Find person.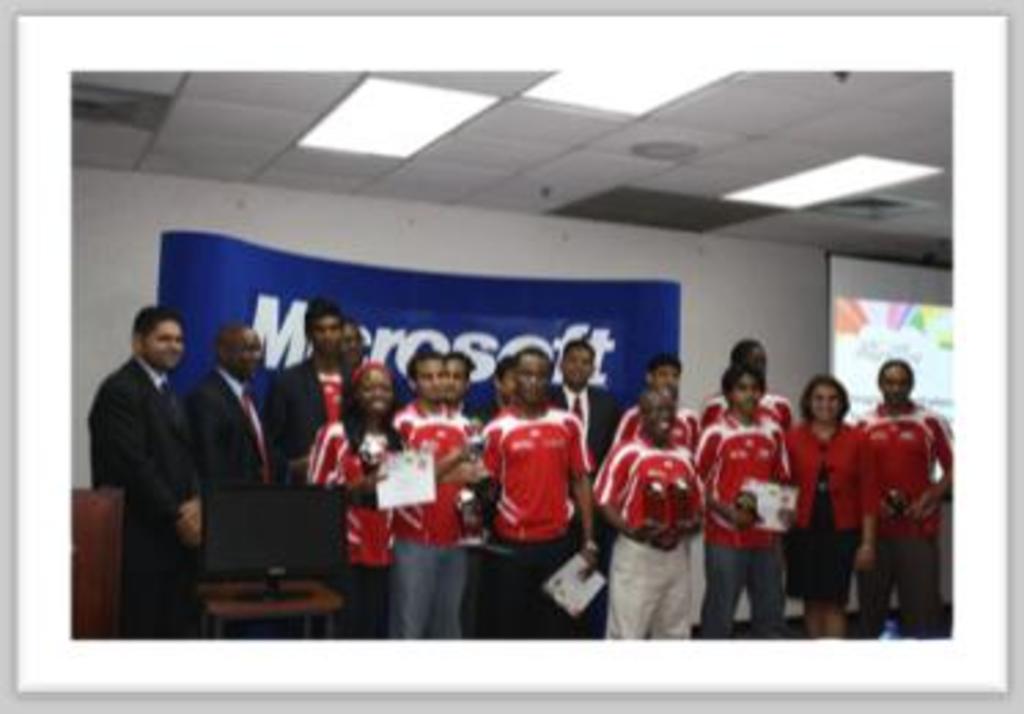
[x1=373, y1=352, x2=480, y2=632].
